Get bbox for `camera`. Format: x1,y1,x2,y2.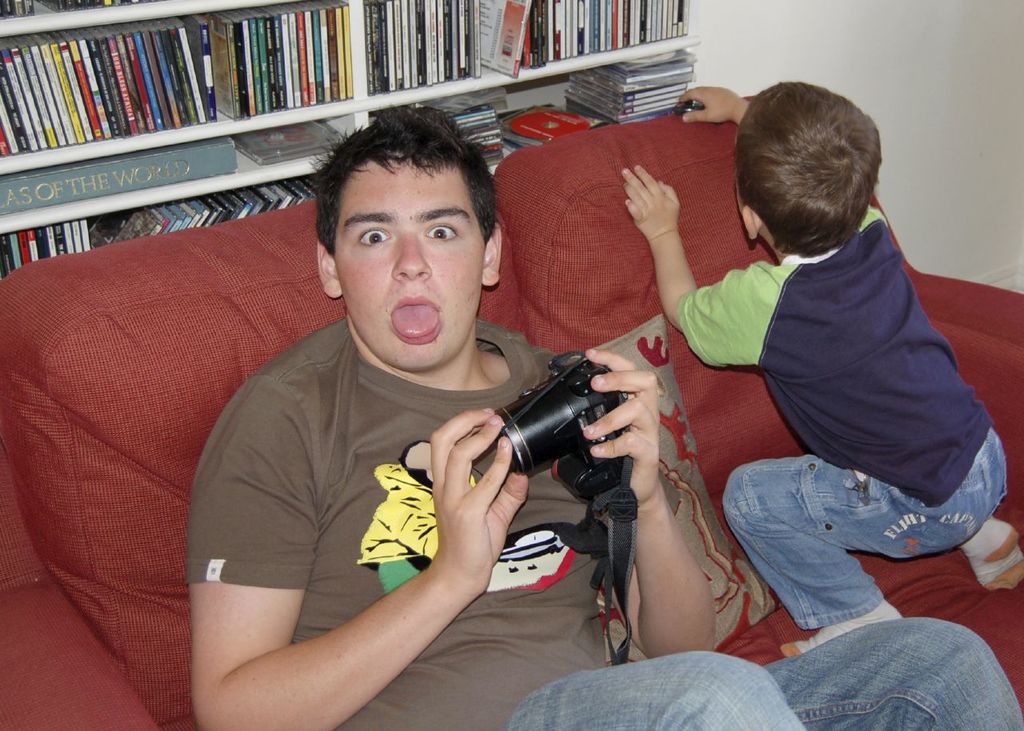
484,346,630,501.
